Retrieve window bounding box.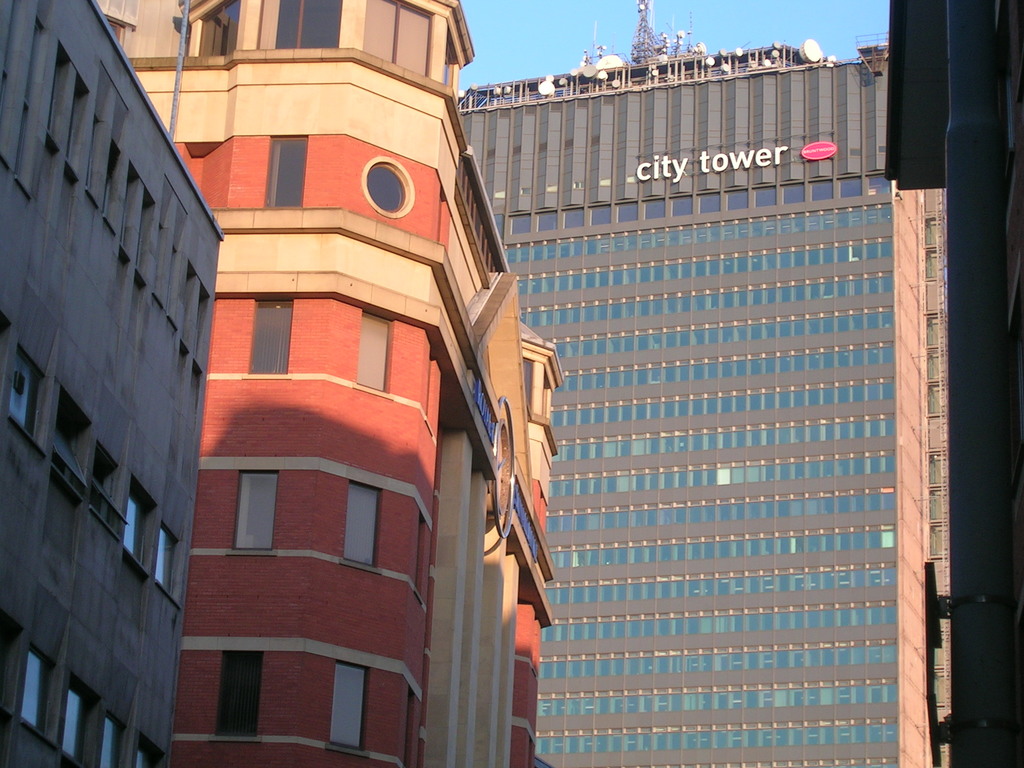
Bounding box: x1=204 y1=636 x2=265 y2=746.
